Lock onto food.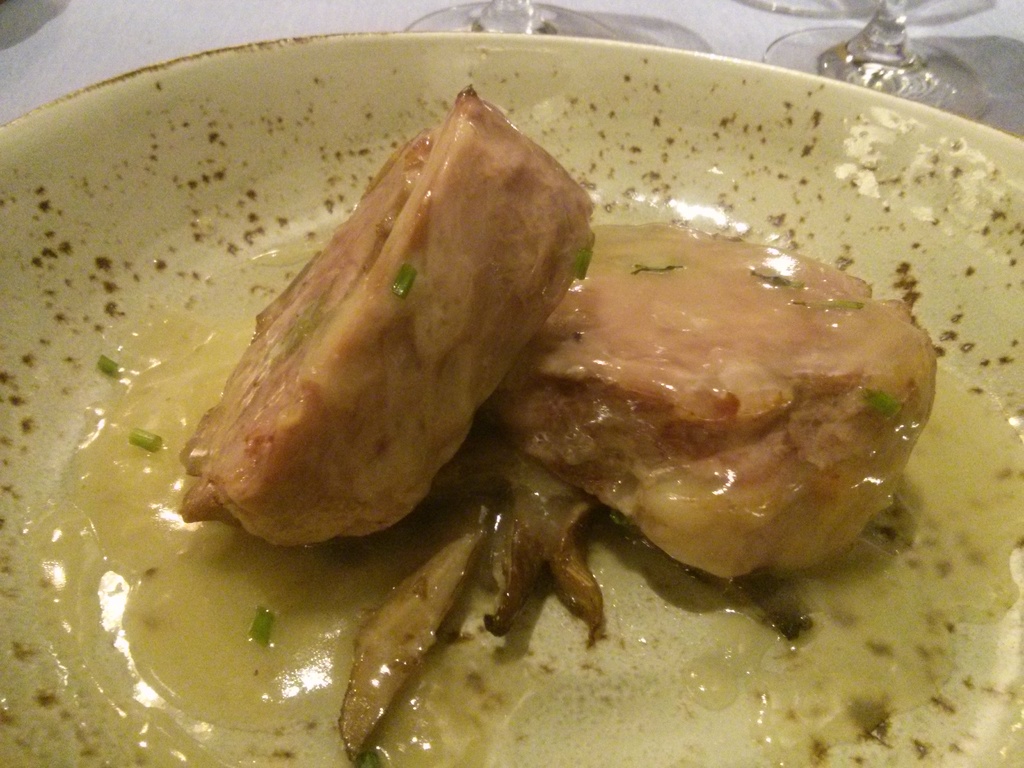
Locked: detection(0, 84, 1023, 767).
